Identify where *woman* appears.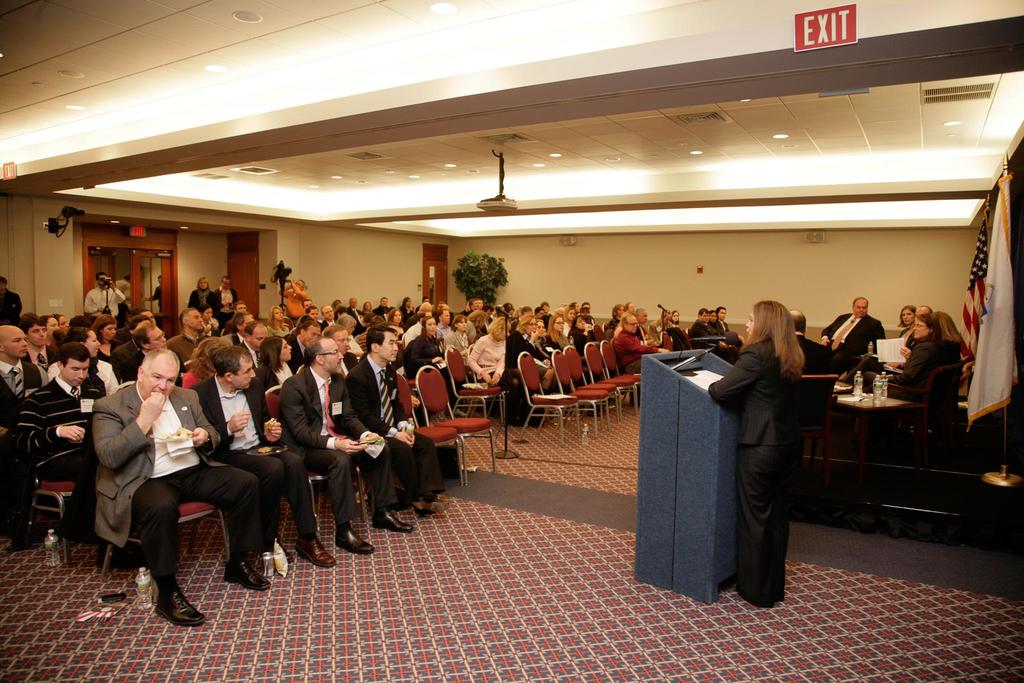
Appears at <box>406,318,440,375</box>.
